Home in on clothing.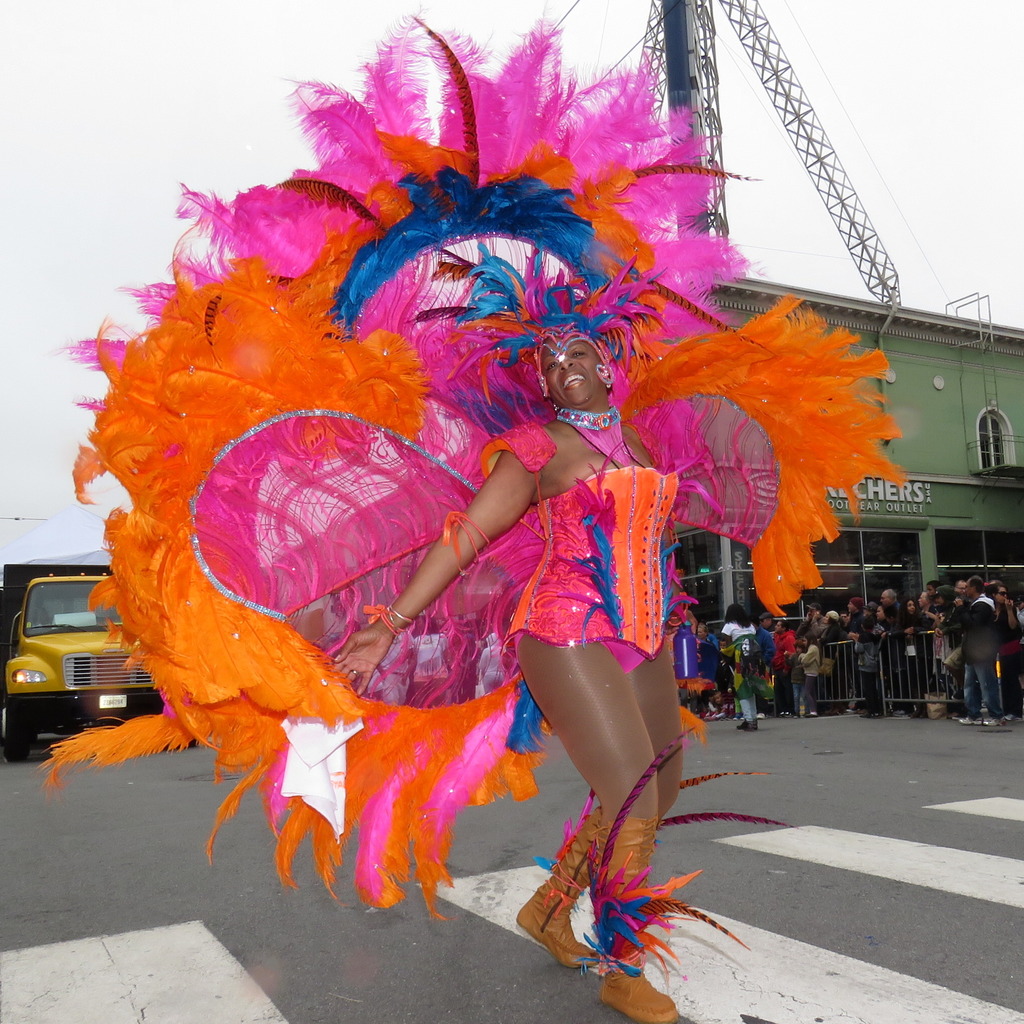
Homed in at [x1=951, y1=591, x2=1005, y2=717].
